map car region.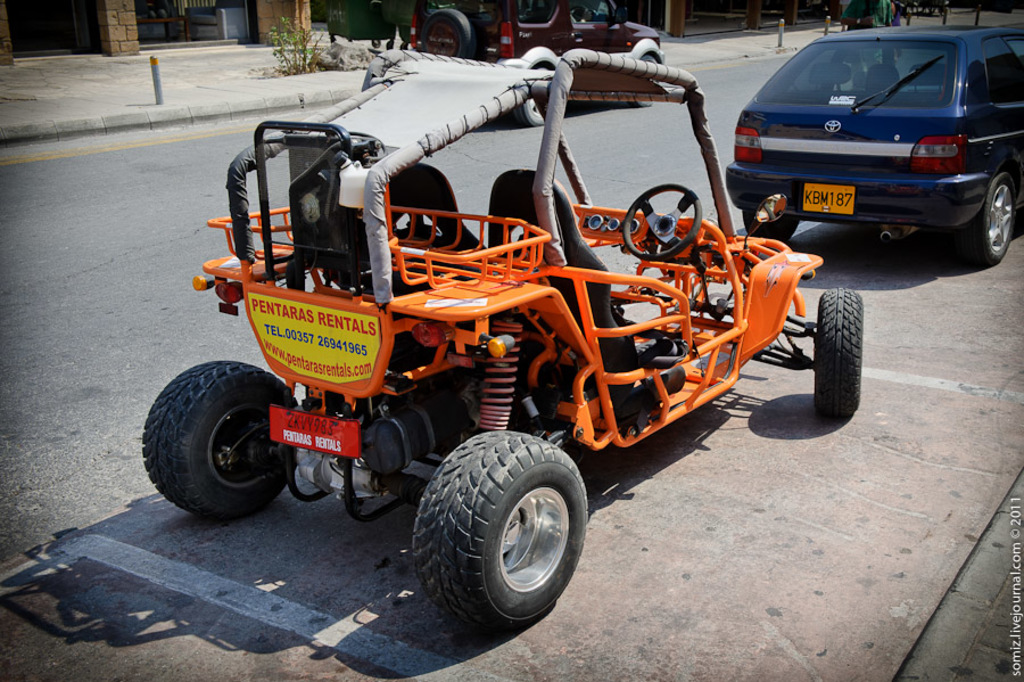
Mapped to box=[399, 0, 664, 124].
